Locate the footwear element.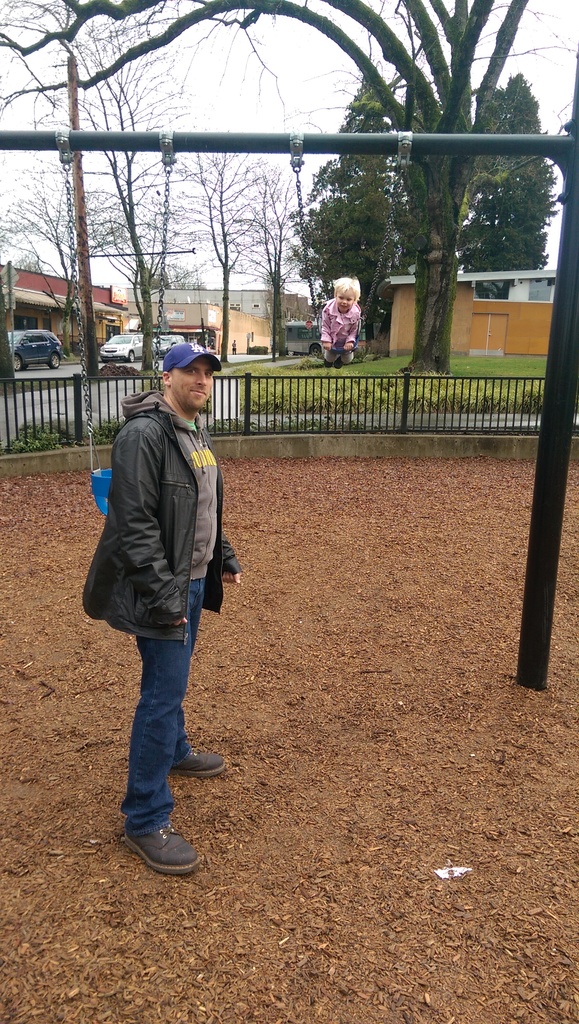
Element bbox: box(122, 819, 197, 876).
